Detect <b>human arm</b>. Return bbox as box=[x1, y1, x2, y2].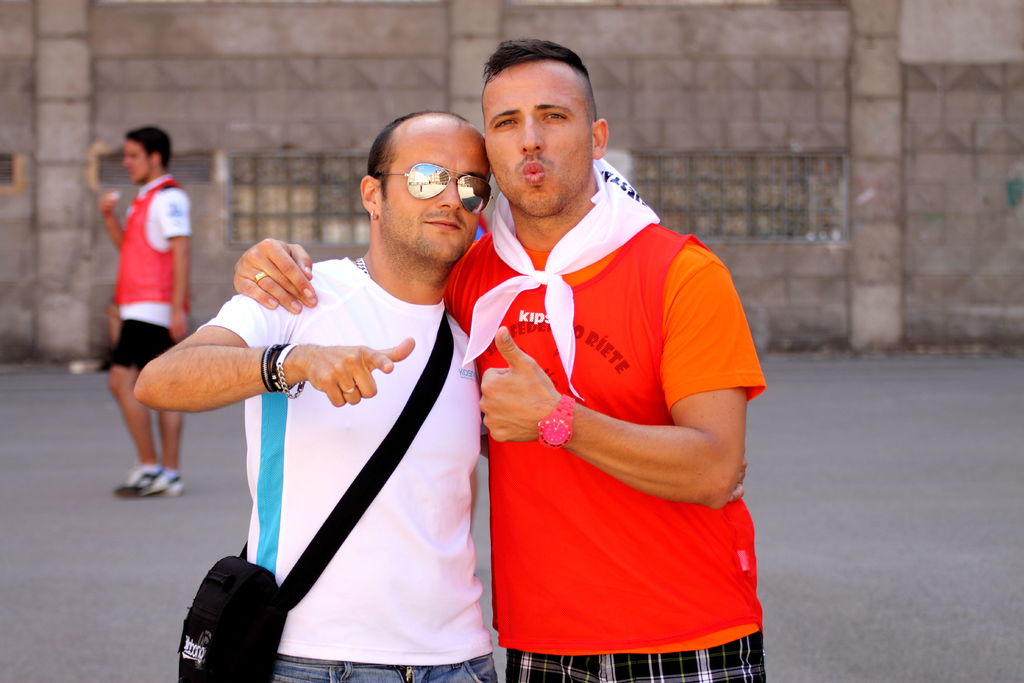
box=[479, 242, 766, 508].
